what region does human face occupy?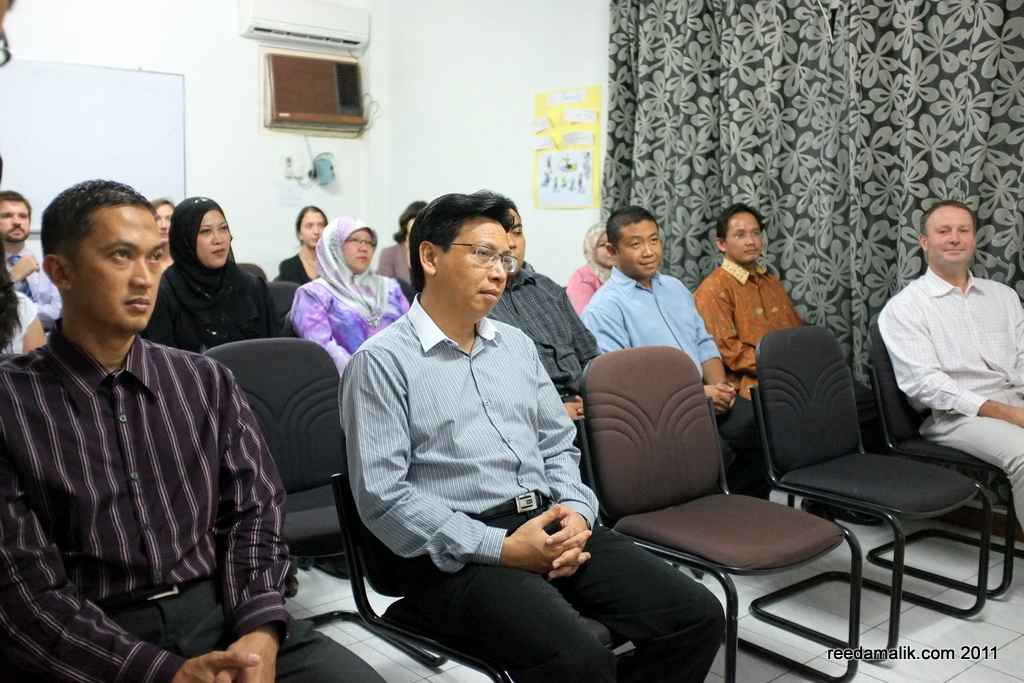
(x1=724, y1=215, x2=764, y2=264).
